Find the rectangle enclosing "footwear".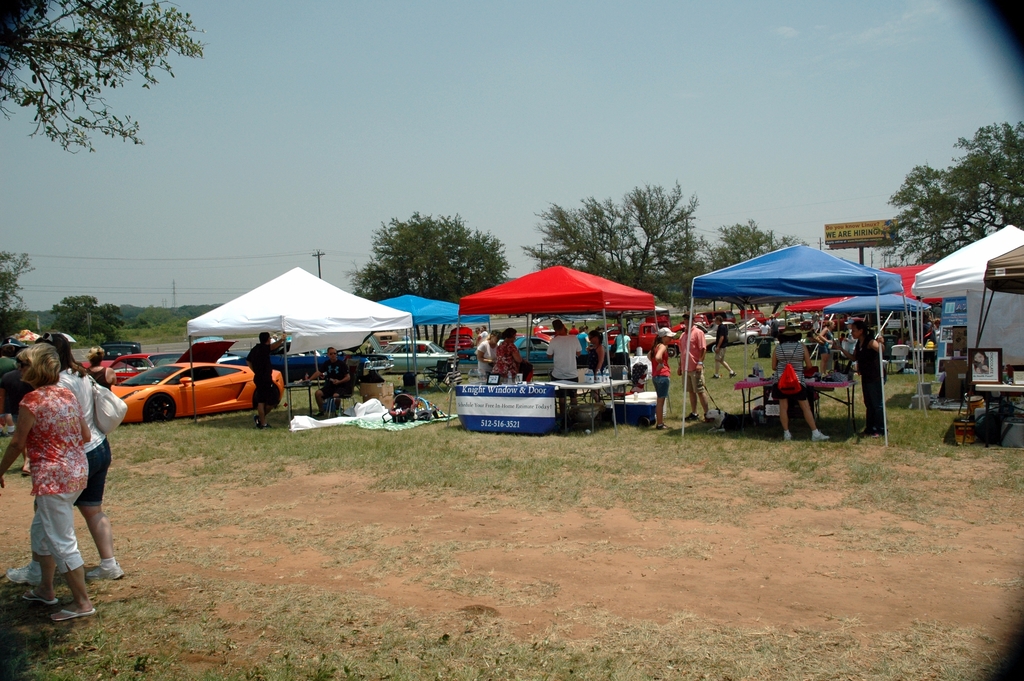
709/375/721/380.
